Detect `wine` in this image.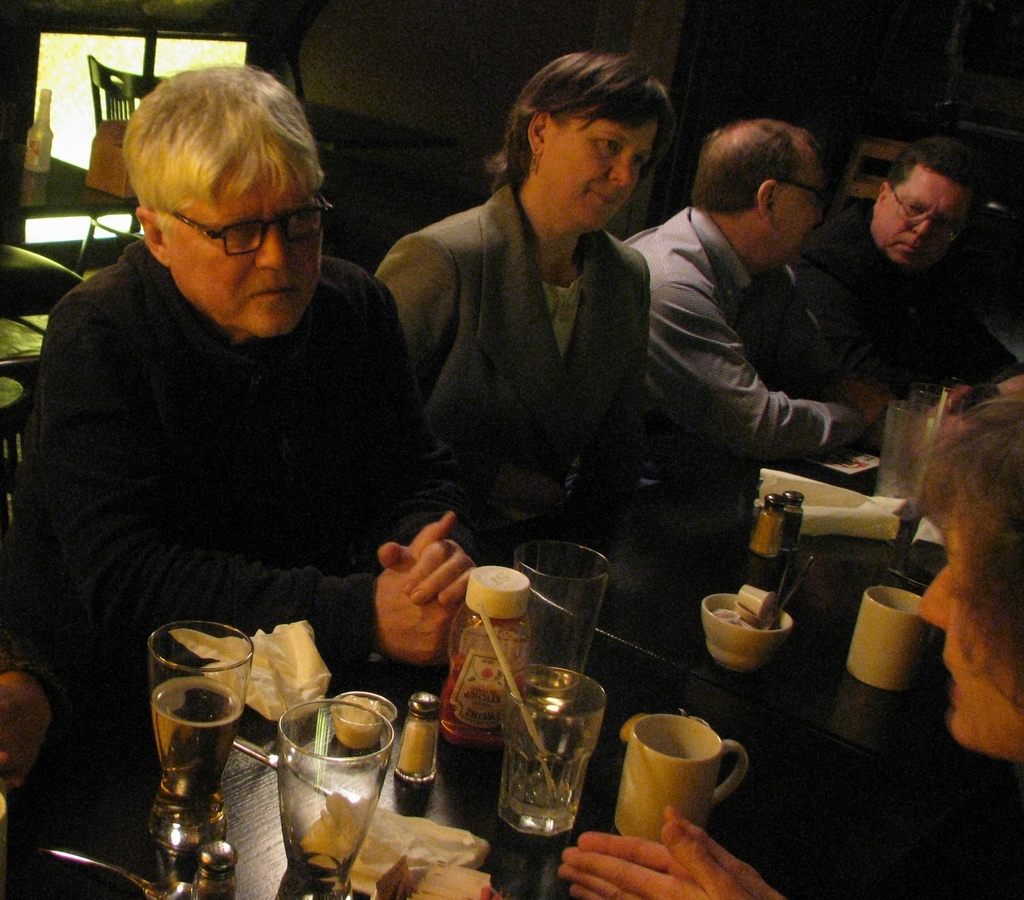
Detection: Rect(156, 669, 241, 805).
